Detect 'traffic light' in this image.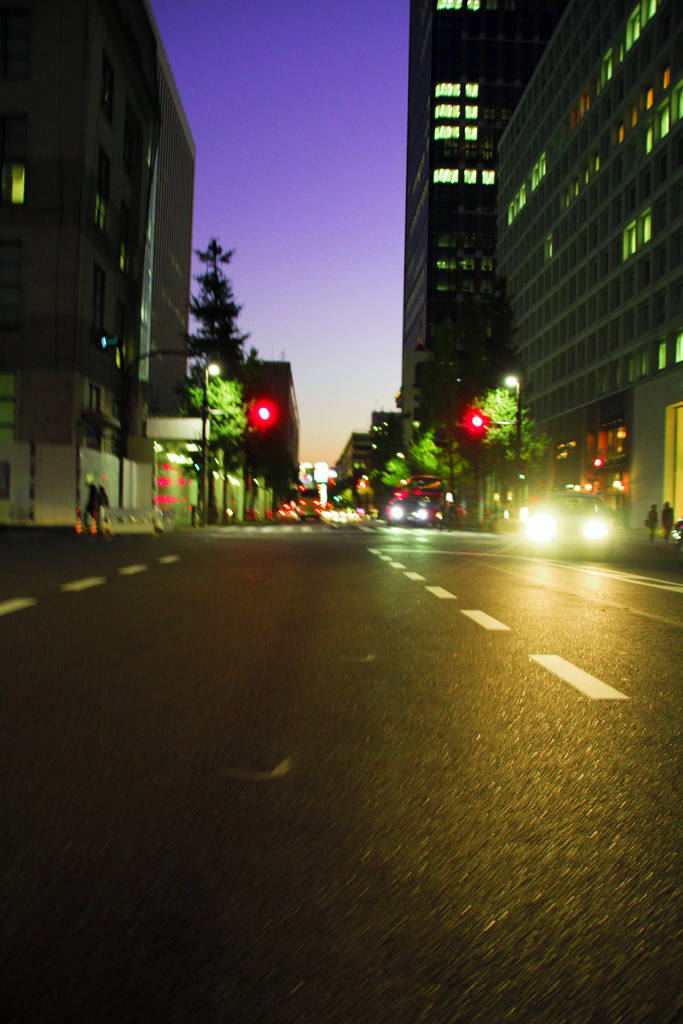
Detection: <region>467, 415, 493, 435</region>.
